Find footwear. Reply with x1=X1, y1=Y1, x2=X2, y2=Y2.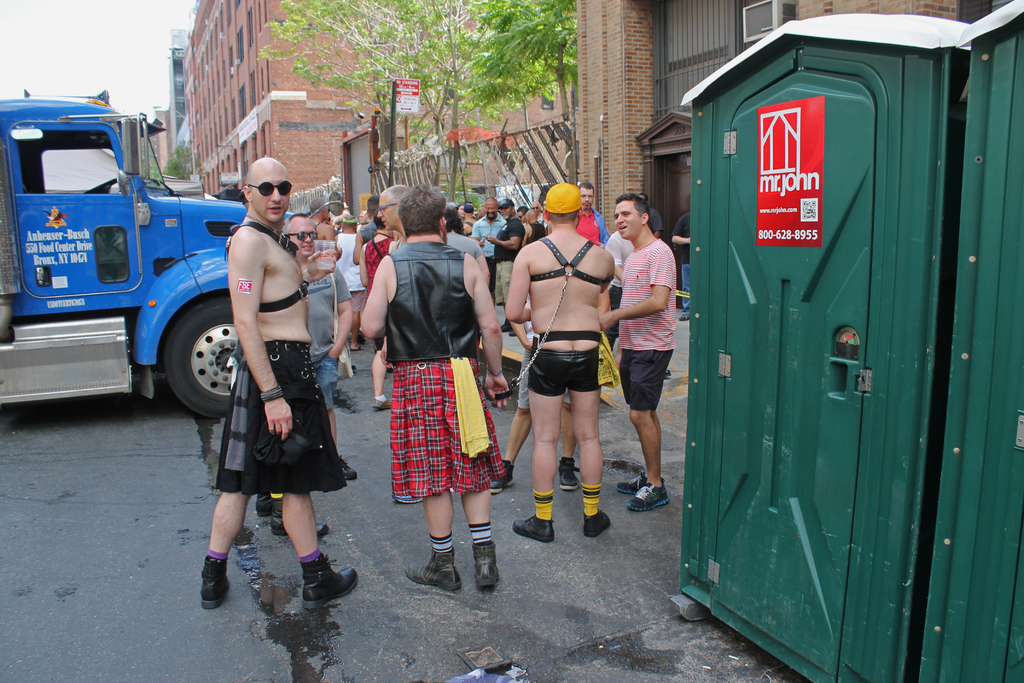
x1=271, y1=515, x2=326, y2=536.
